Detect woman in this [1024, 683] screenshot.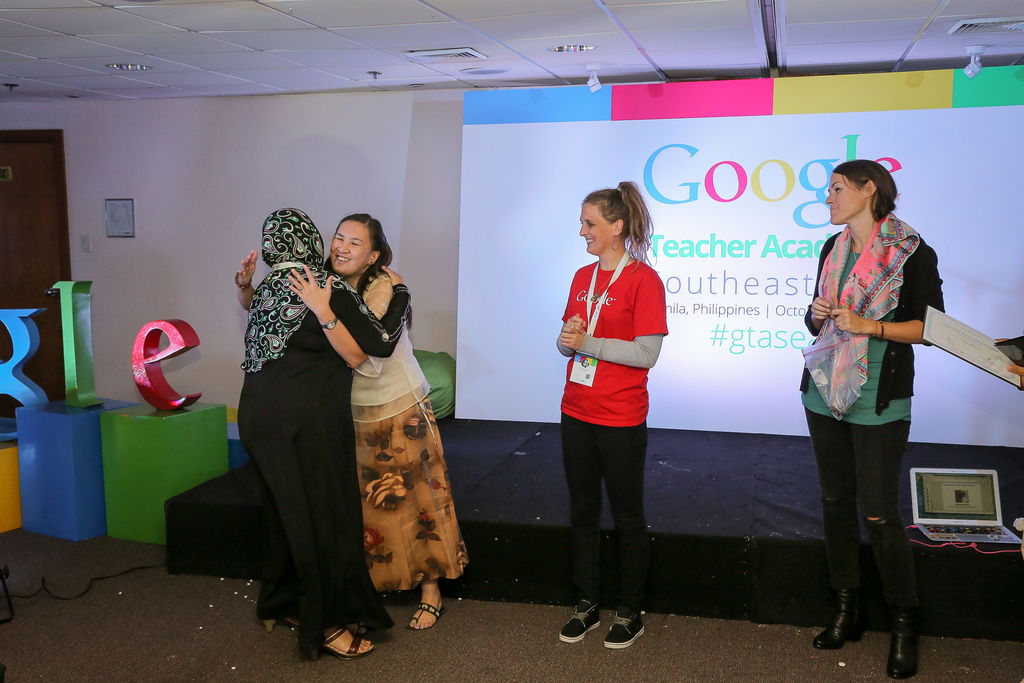
Detection: [234,208,413,661].
